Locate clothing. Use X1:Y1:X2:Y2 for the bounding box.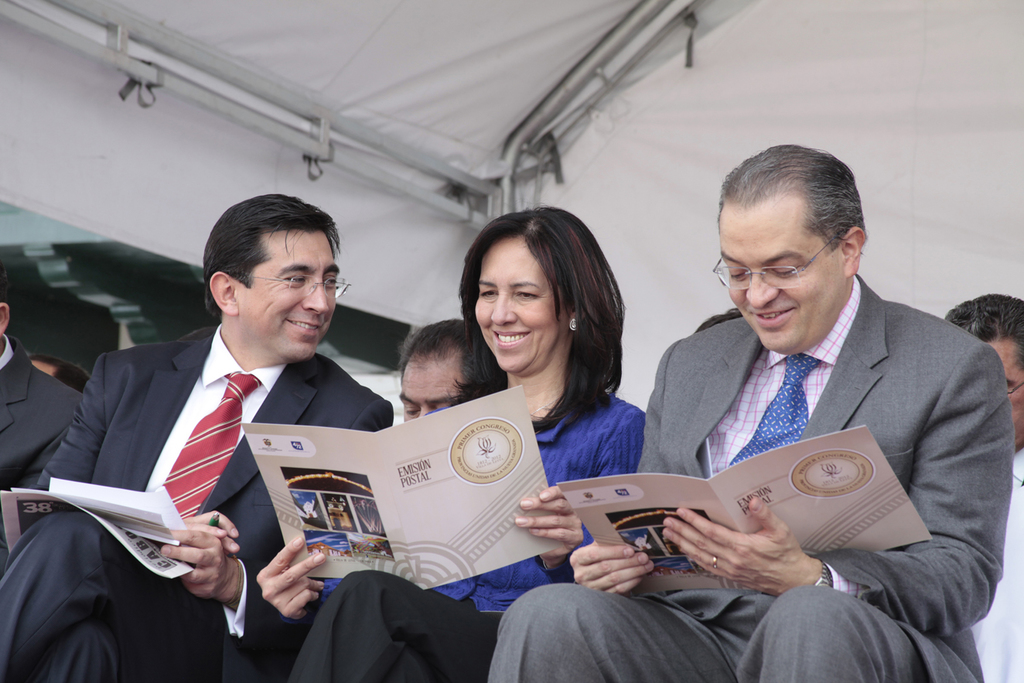
488:273:1019:682.
